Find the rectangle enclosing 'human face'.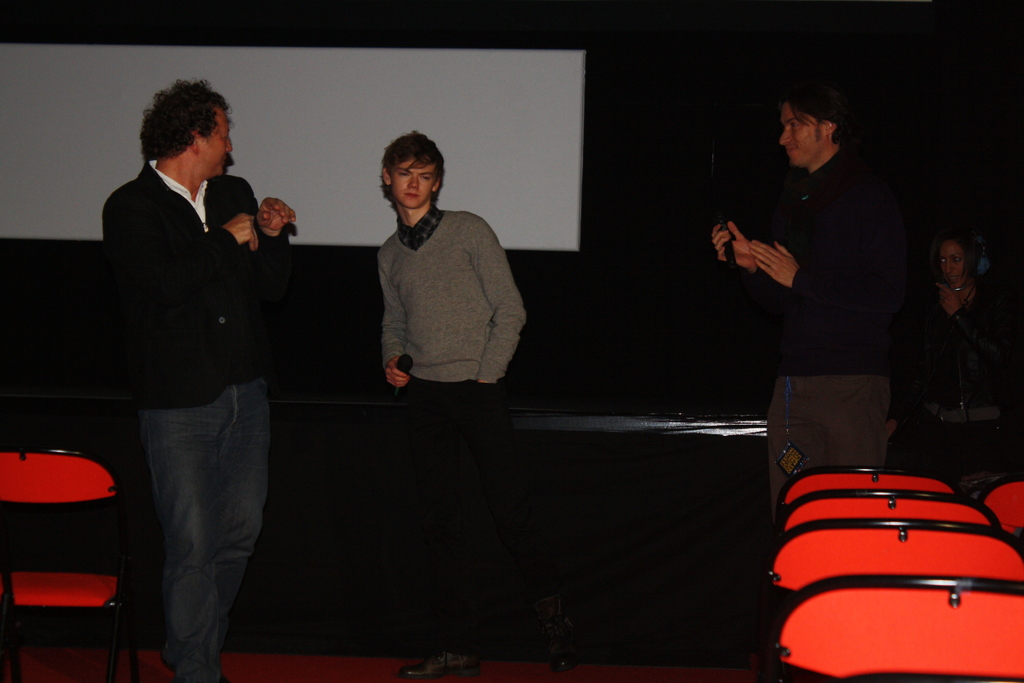
(x1=390, y1=160, x2=438, y2=207).
